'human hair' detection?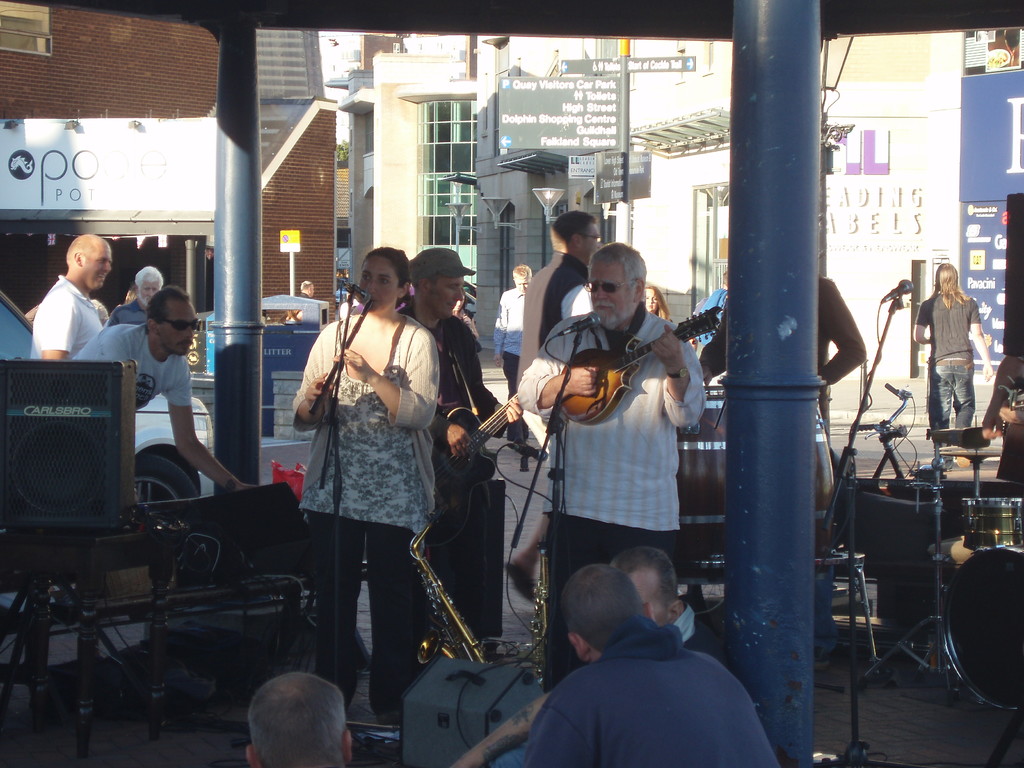
(left=610, top=545, right=682, bottom=616)
